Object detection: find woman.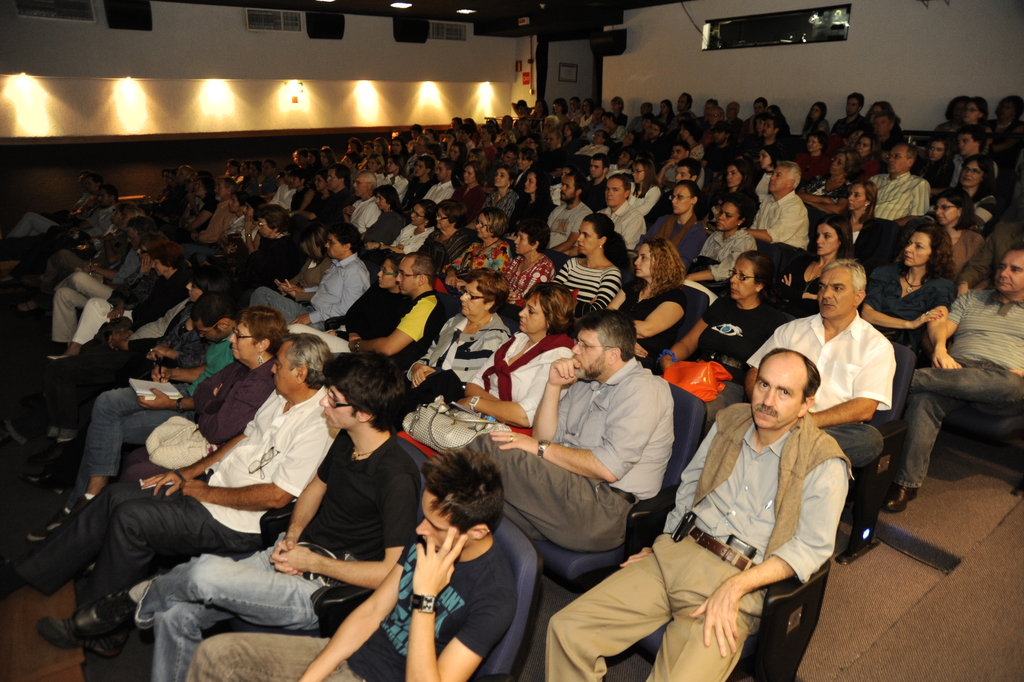
{"left": 597, "top": 239, "right": 689, "bottom": 369}.
